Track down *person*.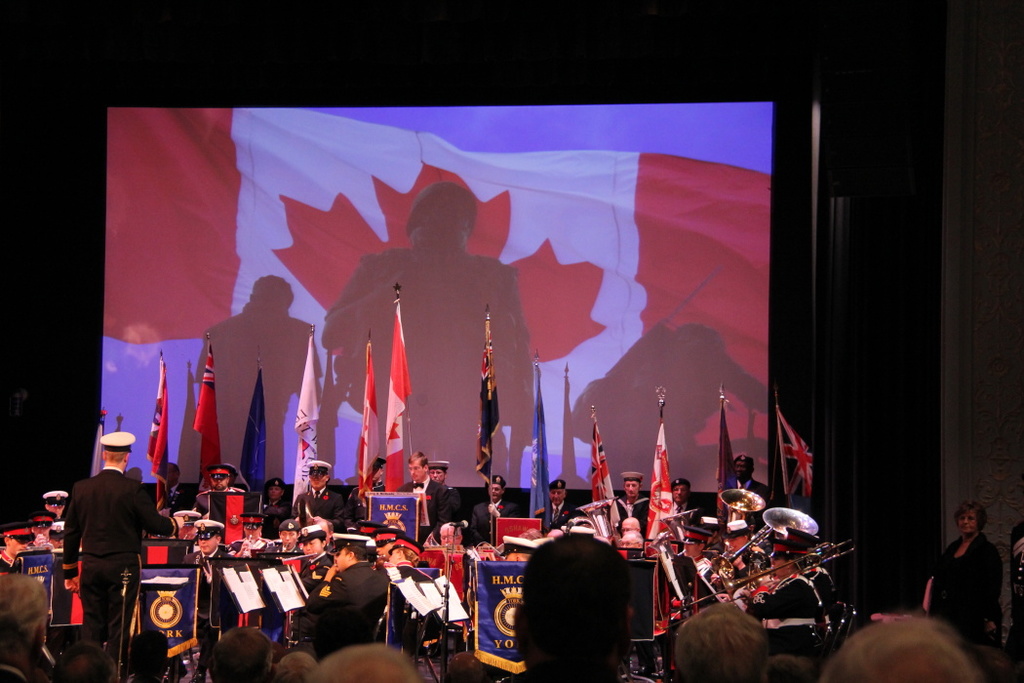
Tracked to region(190, 463, 250, 516).
